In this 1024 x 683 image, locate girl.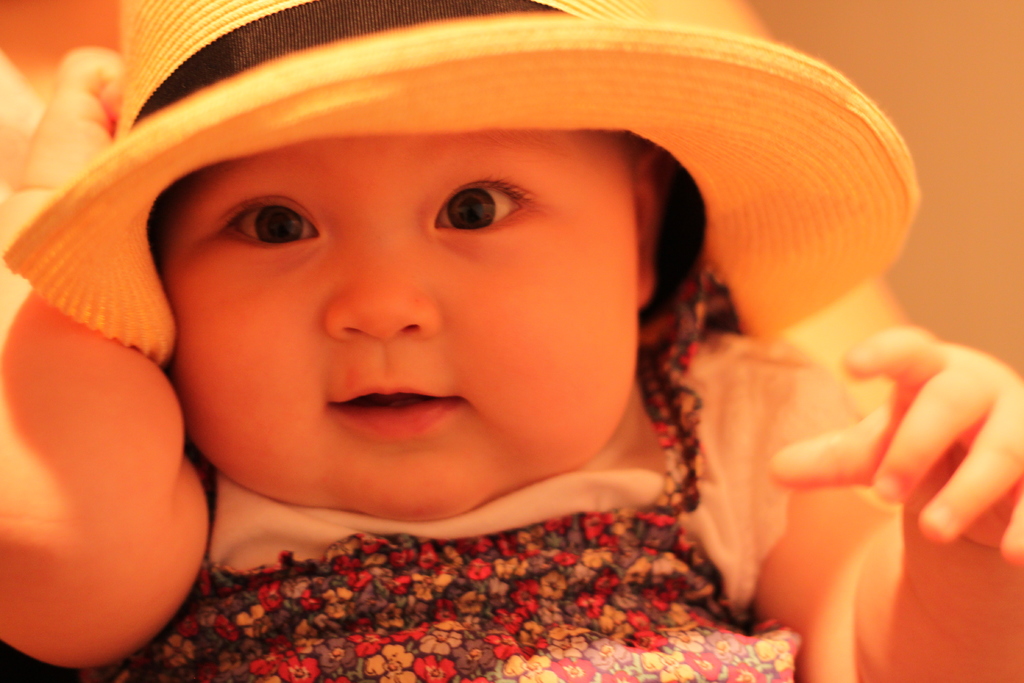
Bounding box: (0,0,1023,682).
